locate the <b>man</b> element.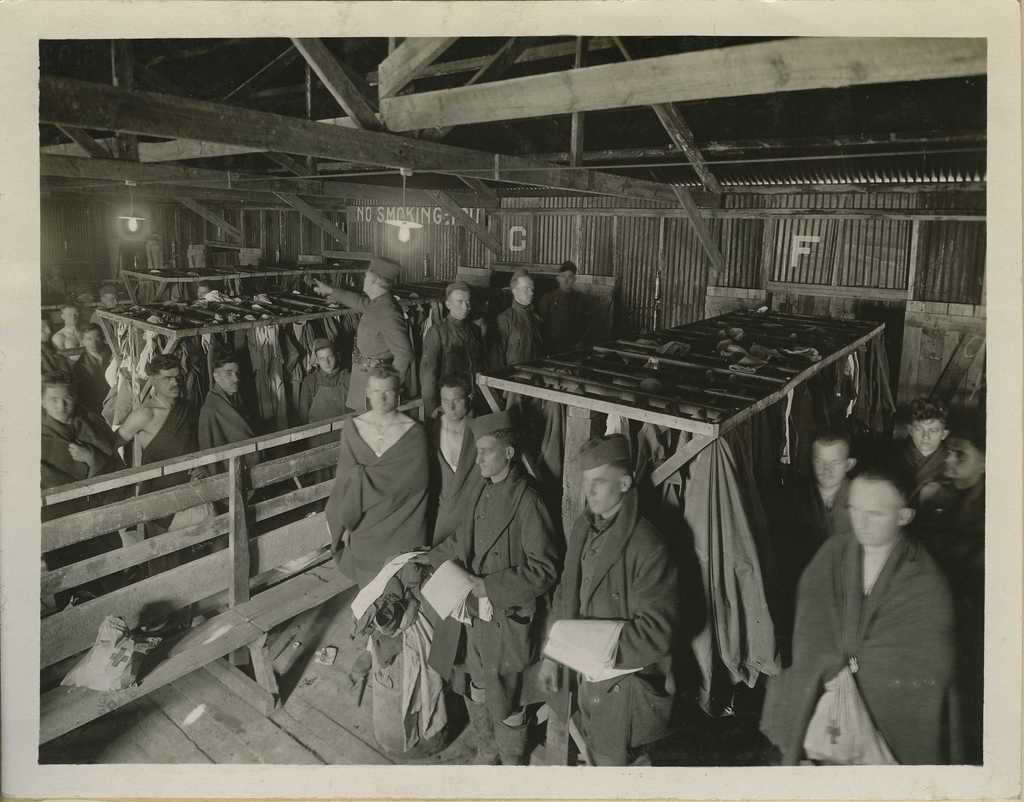
Element bbox: 314,256,406,417.
